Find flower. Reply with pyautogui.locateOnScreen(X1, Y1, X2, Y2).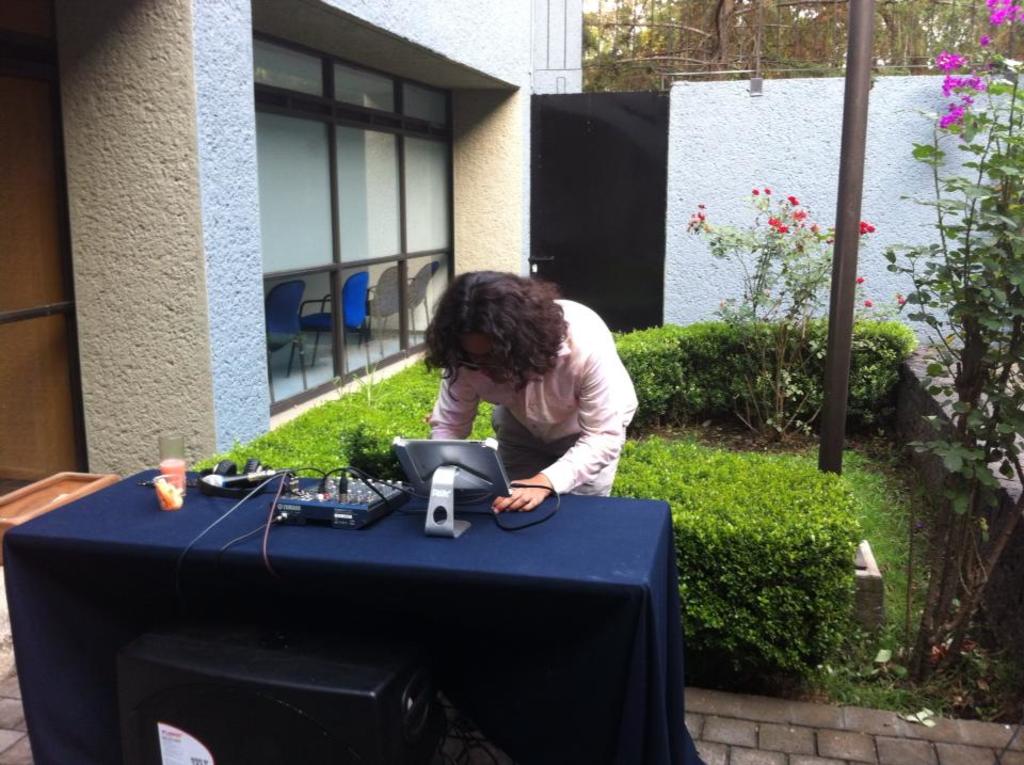
pyautogui.locateOnScreen(789, 209, 805, 220).
